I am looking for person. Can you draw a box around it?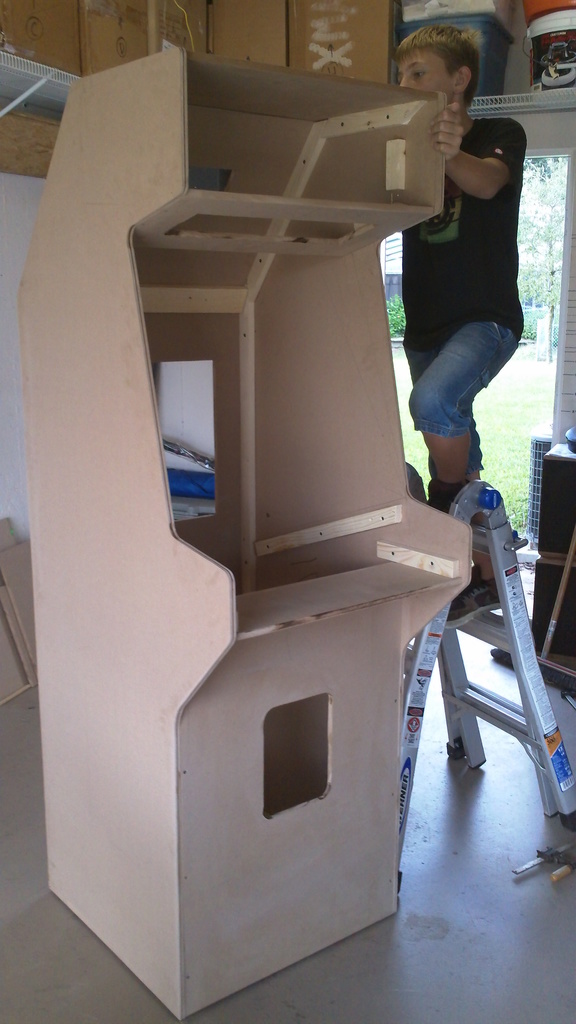
Sure, the bounding box is bbox=(381, 28, 531, 551).
